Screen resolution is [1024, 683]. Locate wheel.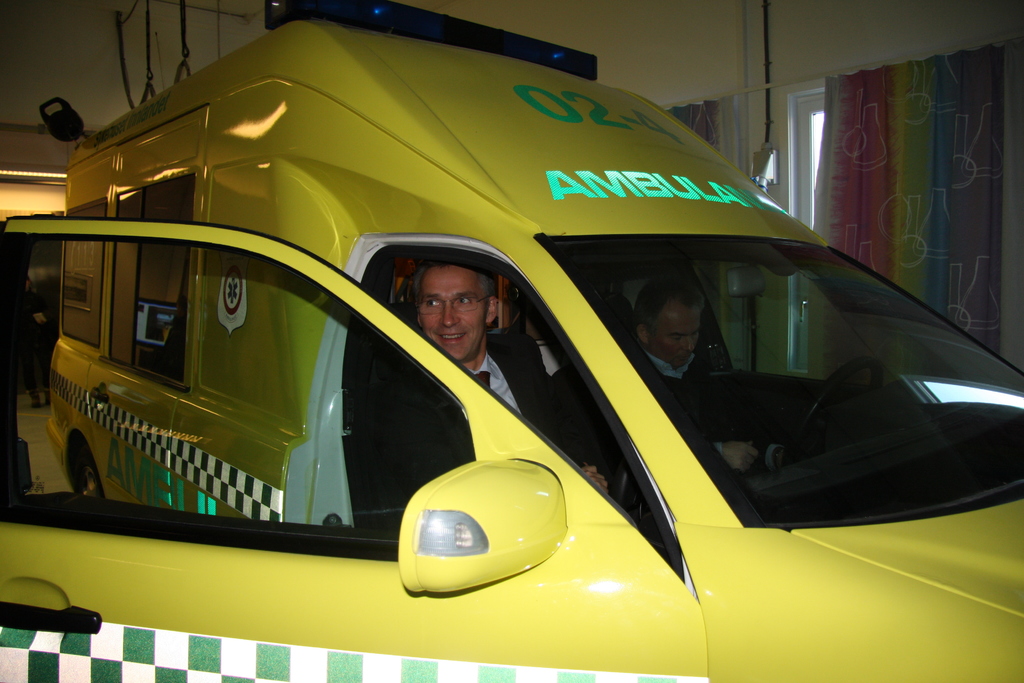
locate(58, 438, 113, 503).
